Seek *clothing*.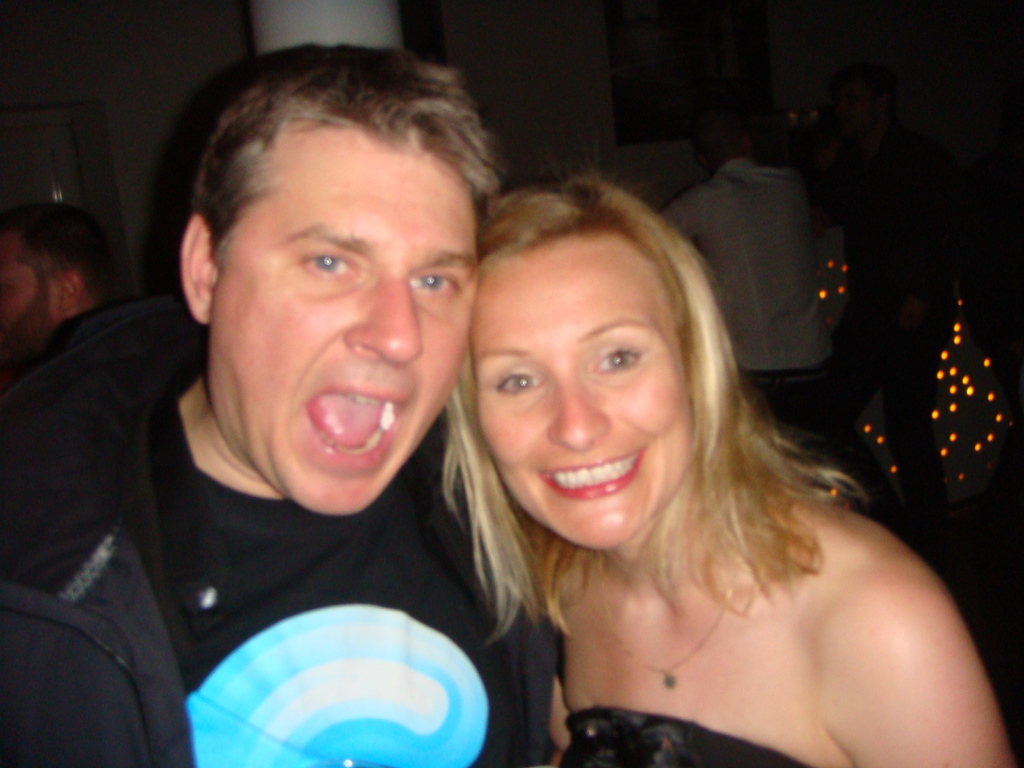
(x1=552, y1=703, x2=806, y2=767).
